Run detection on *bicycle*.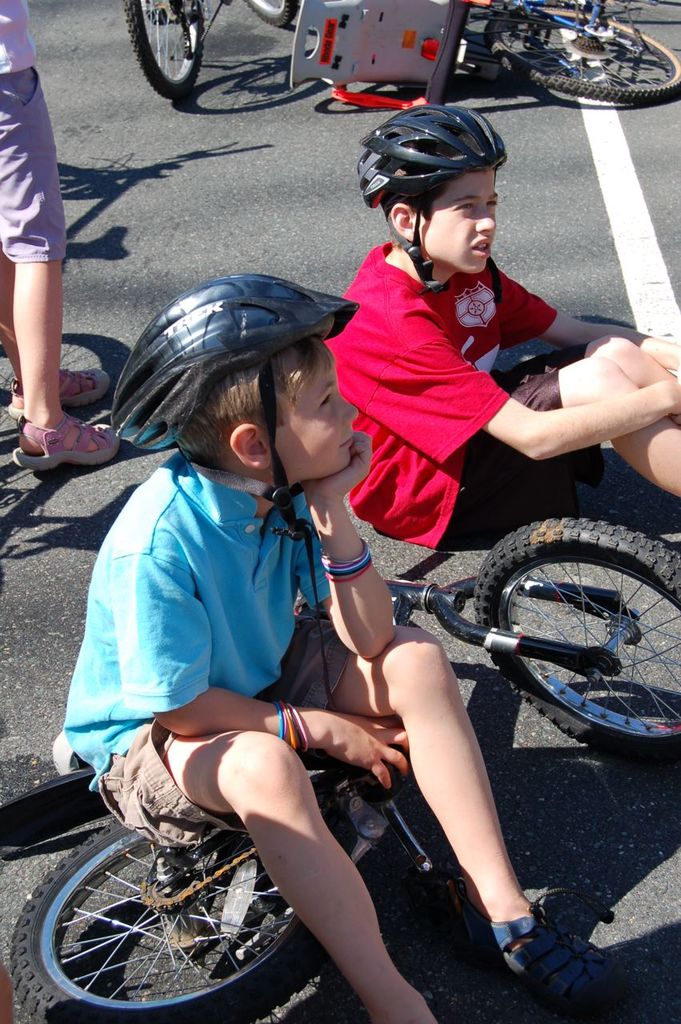
Result: (130, 0, 301, 107).
